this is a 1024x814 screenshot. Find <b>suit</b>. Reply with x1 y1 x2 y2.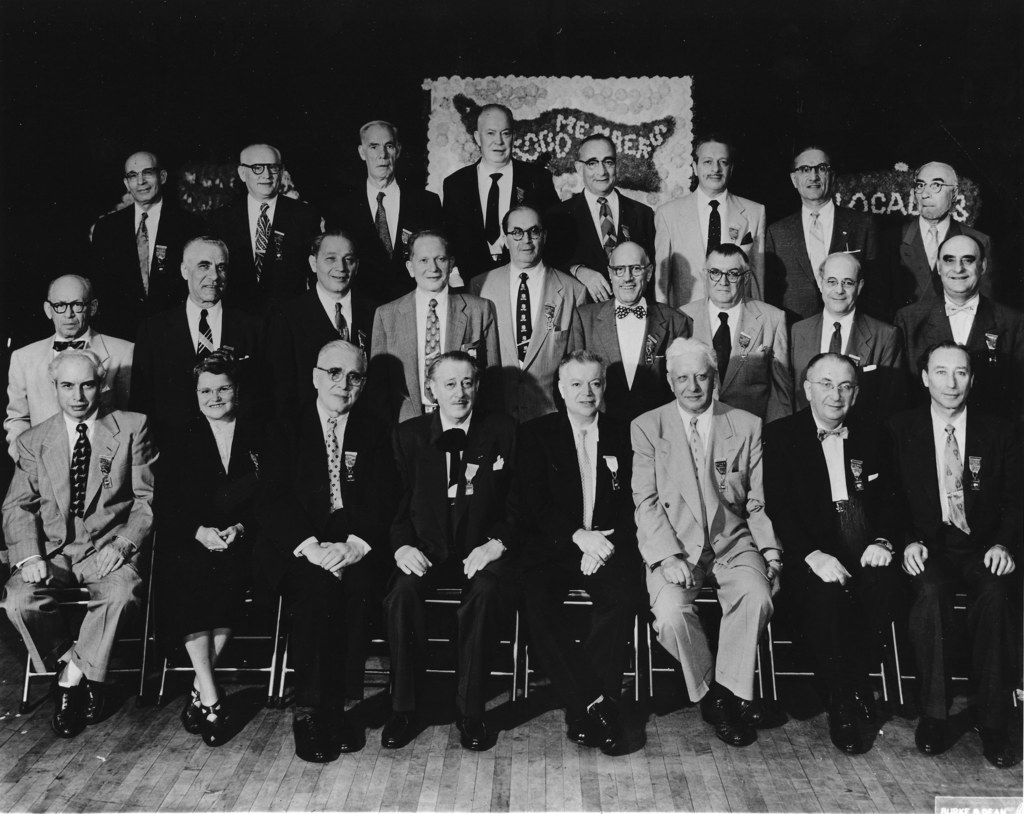
362 396 515 713.
